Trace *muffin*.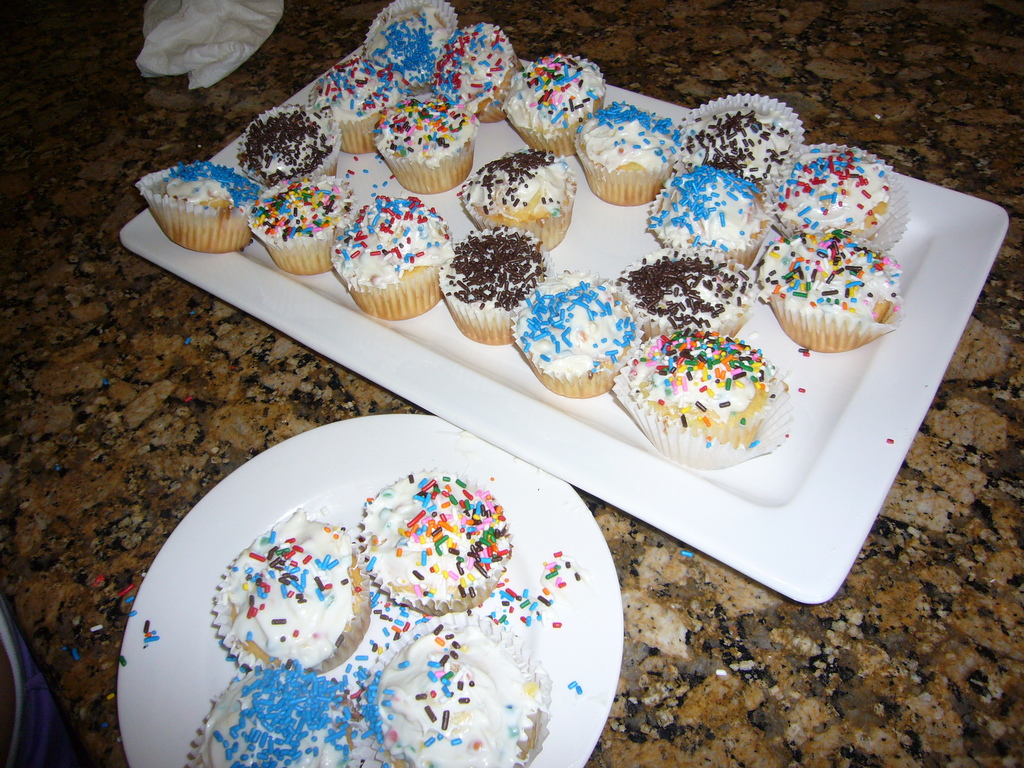
Traced to [356,0,461,94].
